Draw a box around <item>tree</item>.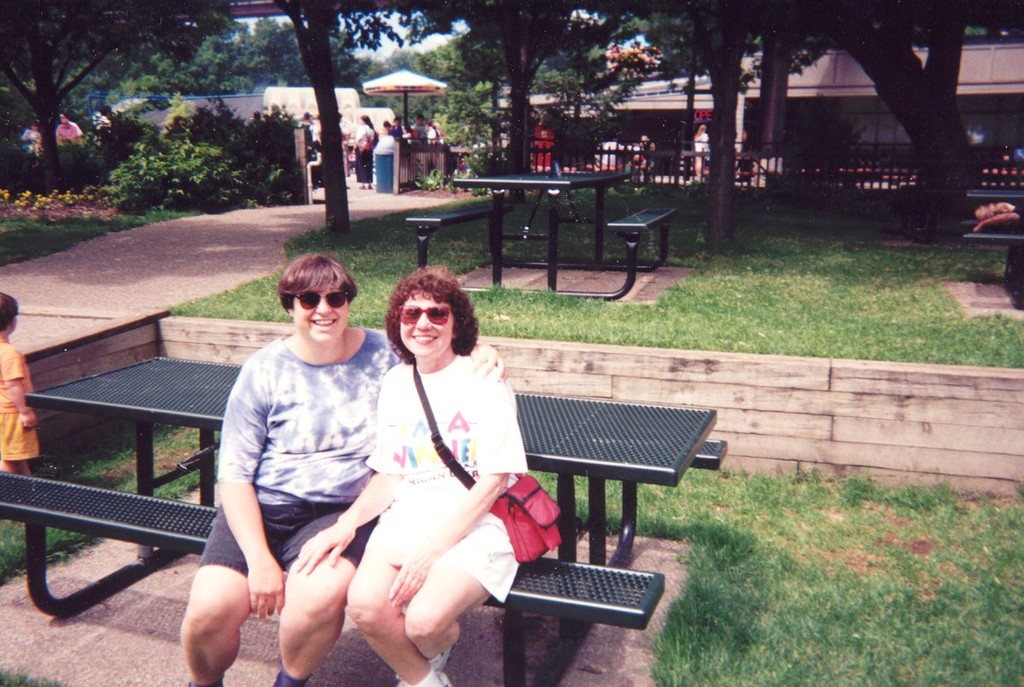
select_region(823, 5, 975, 194).
